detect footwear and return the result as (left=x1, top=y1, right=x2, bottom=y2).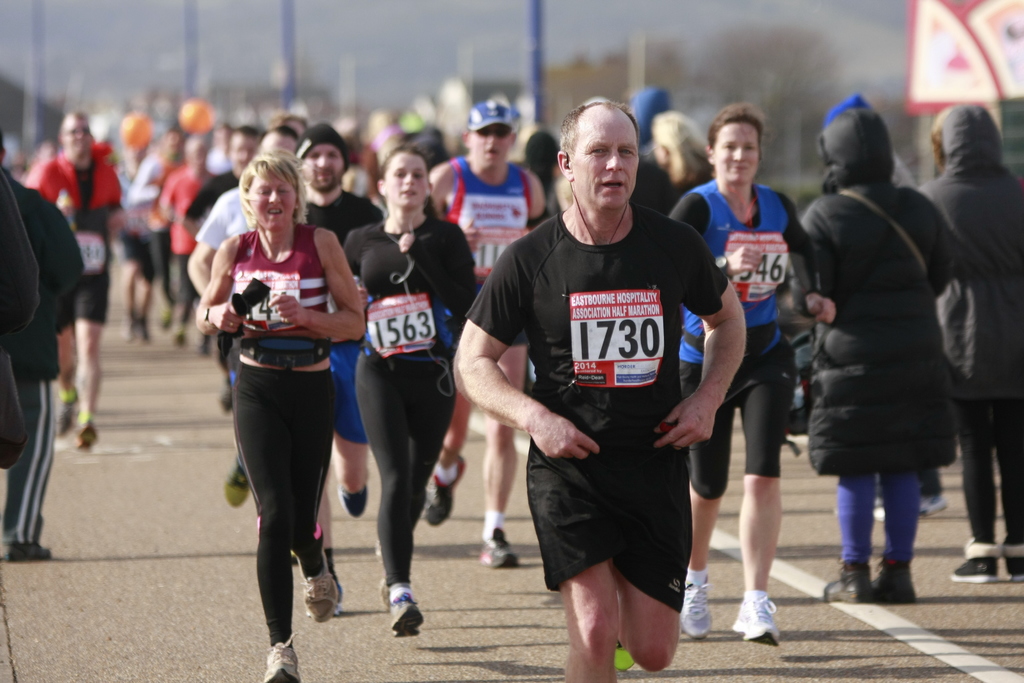
(left=957, top=544, right=998, bottom=580).
